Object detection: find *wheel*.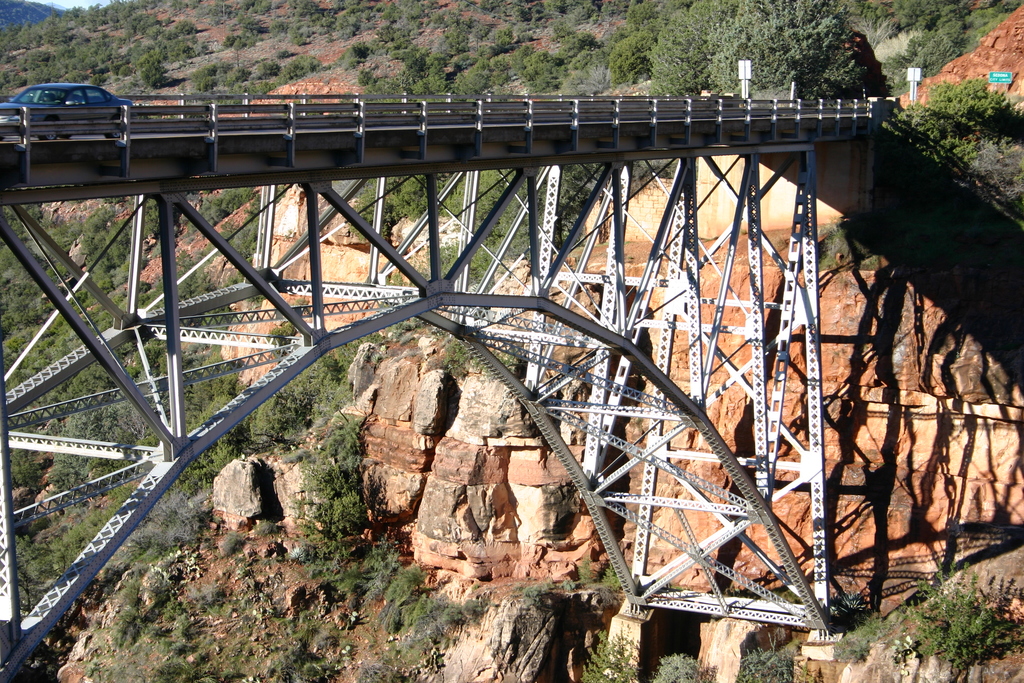
detection(105, 123, 122, 140).
